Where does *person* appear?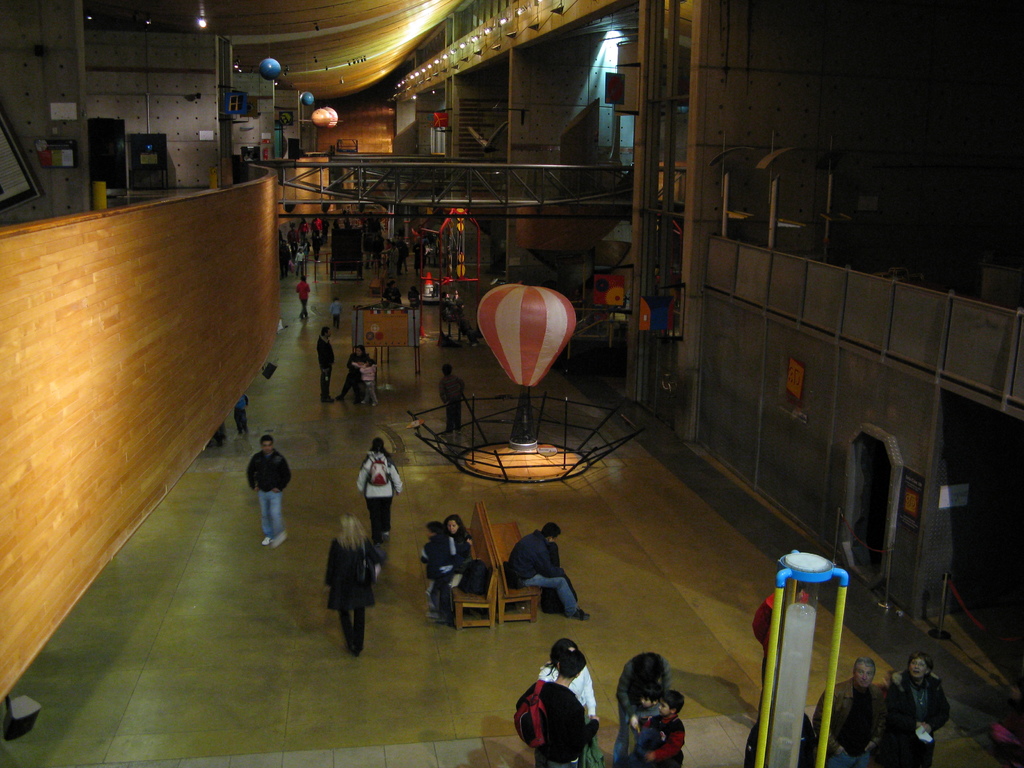
Appears at <box>319,512,379,664</box>.
